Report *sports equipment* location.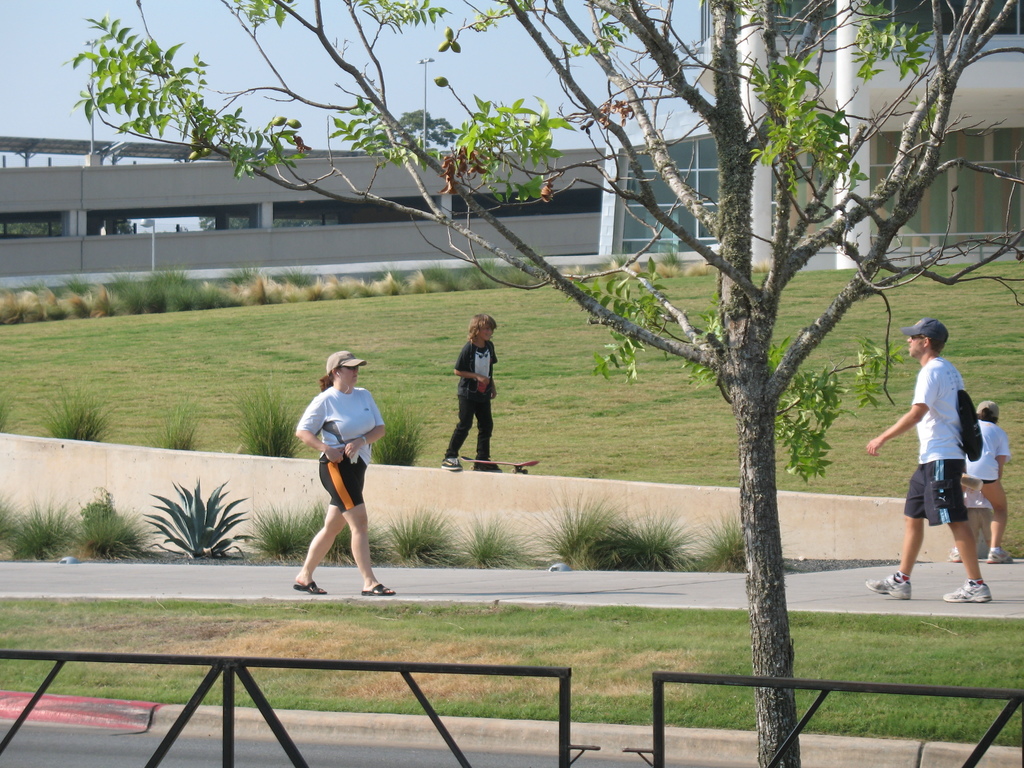
Report: crop(950, 548, 966, 561).
